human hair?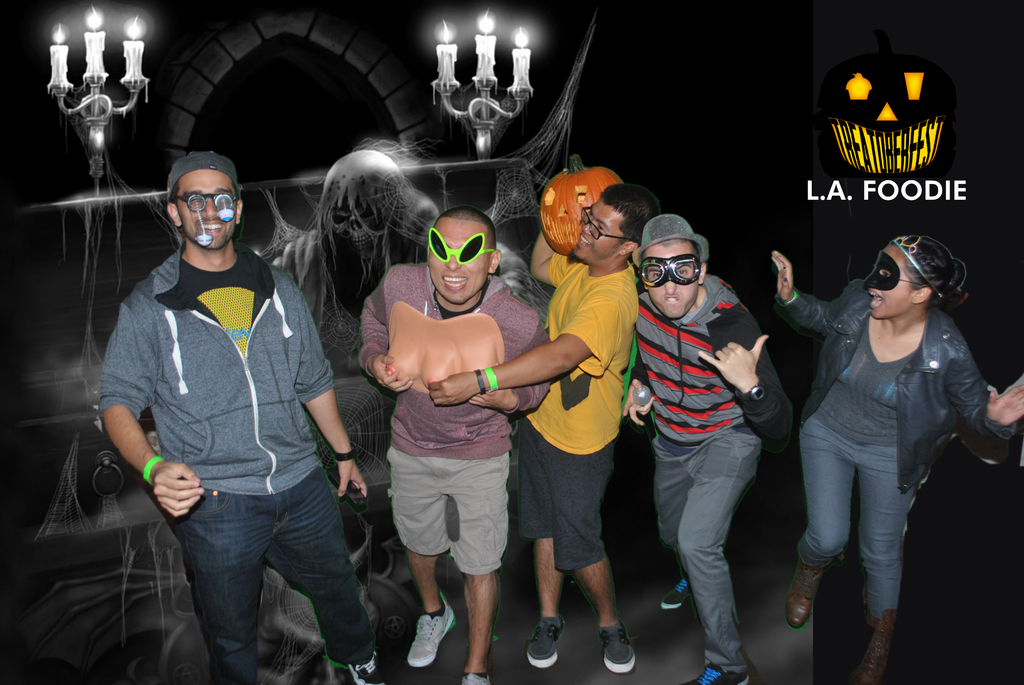
x1=885 y1=232 x2=967 y2=308
